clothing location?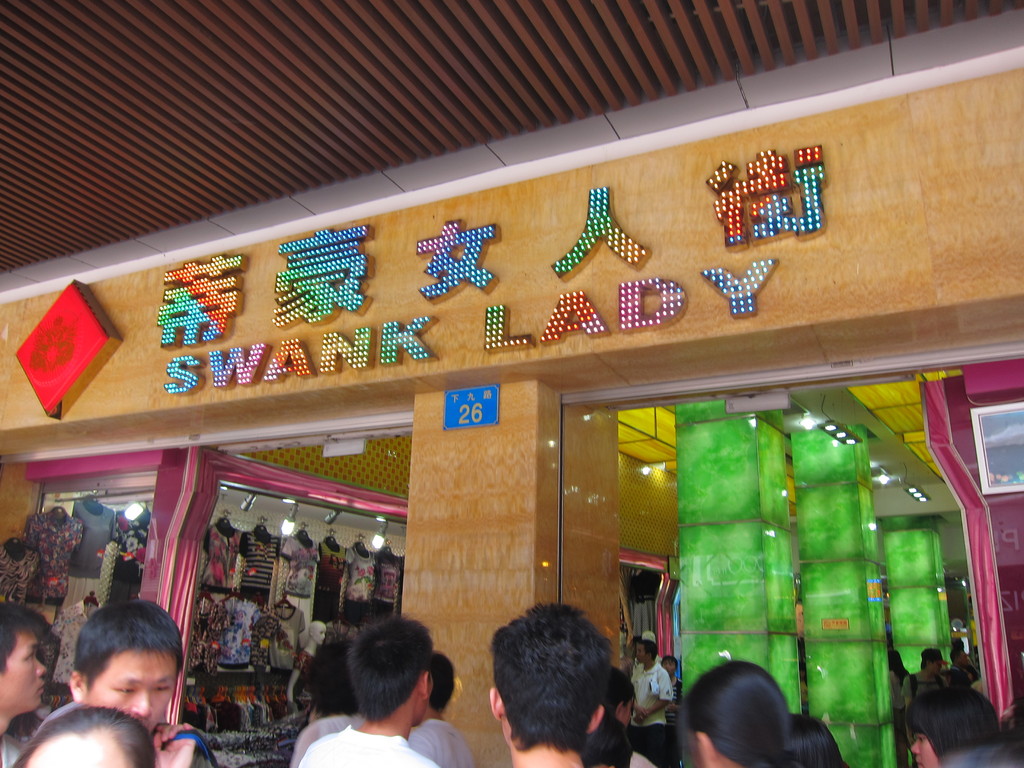
(left=297, top=723, right=449, bottom=767)
